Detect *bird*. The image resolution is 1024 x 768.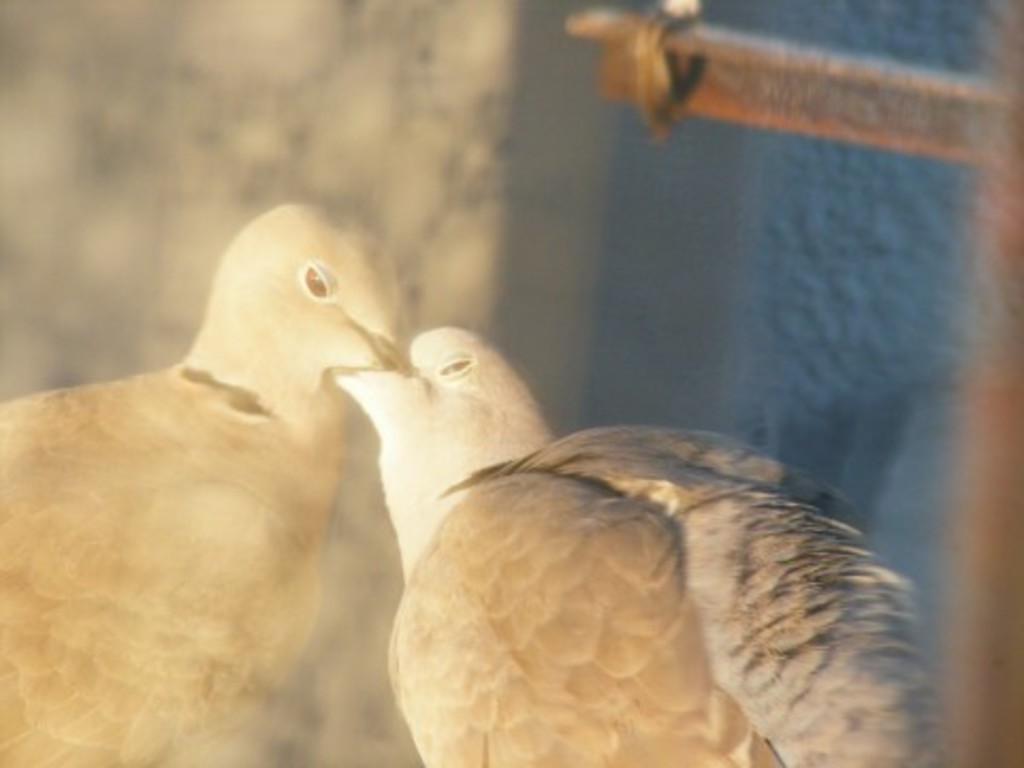
(x1=329, y1=316, x2=947, y2=766).
